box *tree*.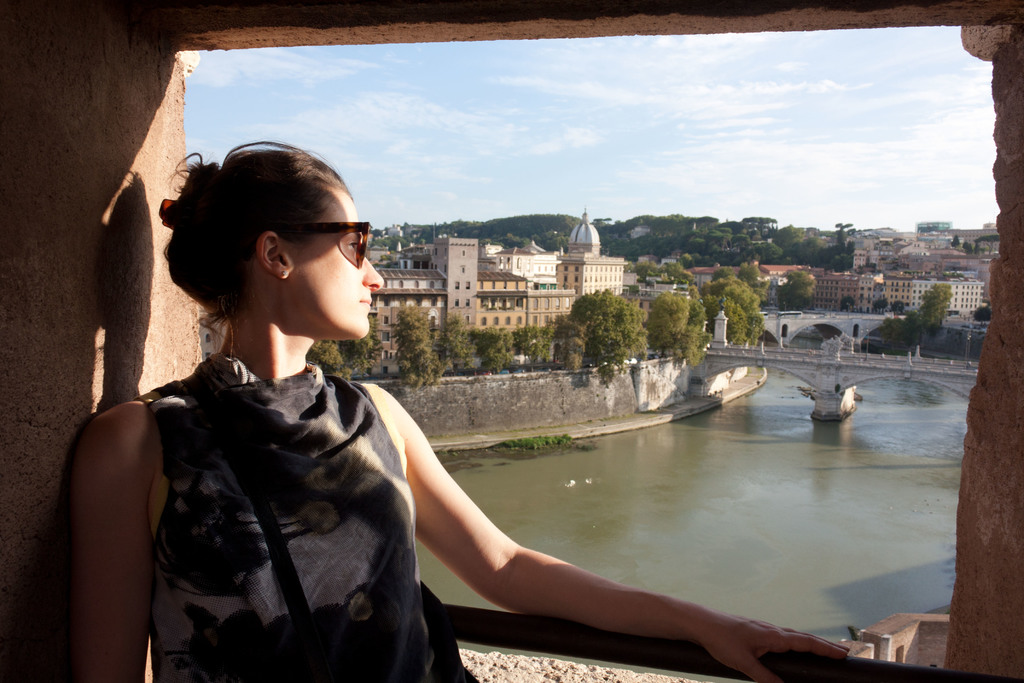
box(340, 310, 384, 376).
